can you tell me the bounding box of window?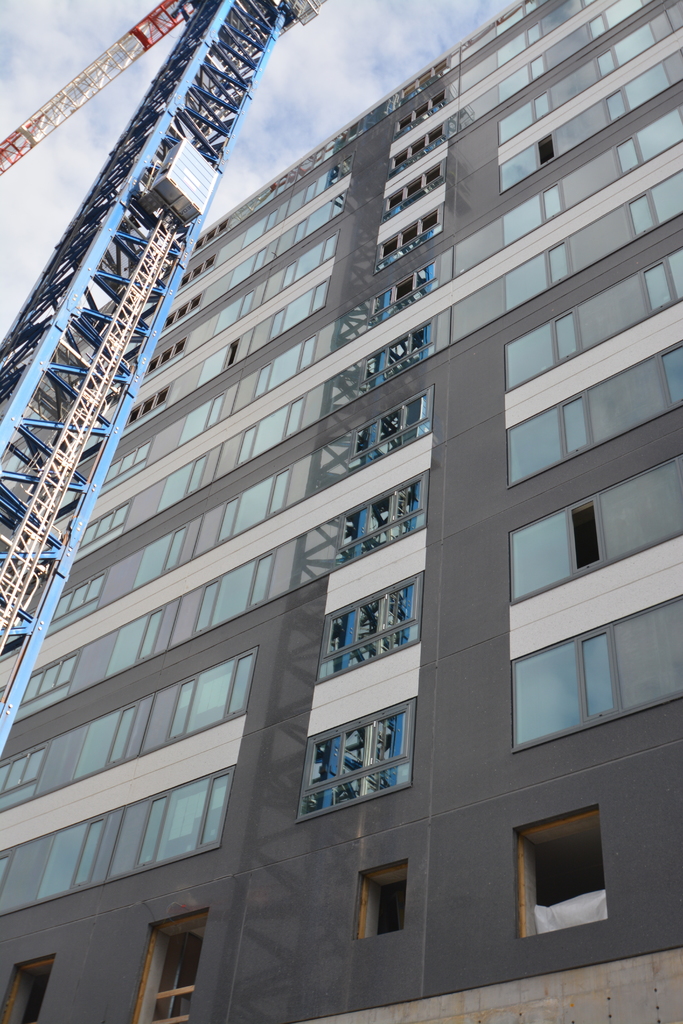
bbox=(211, 289, 253, 338).
